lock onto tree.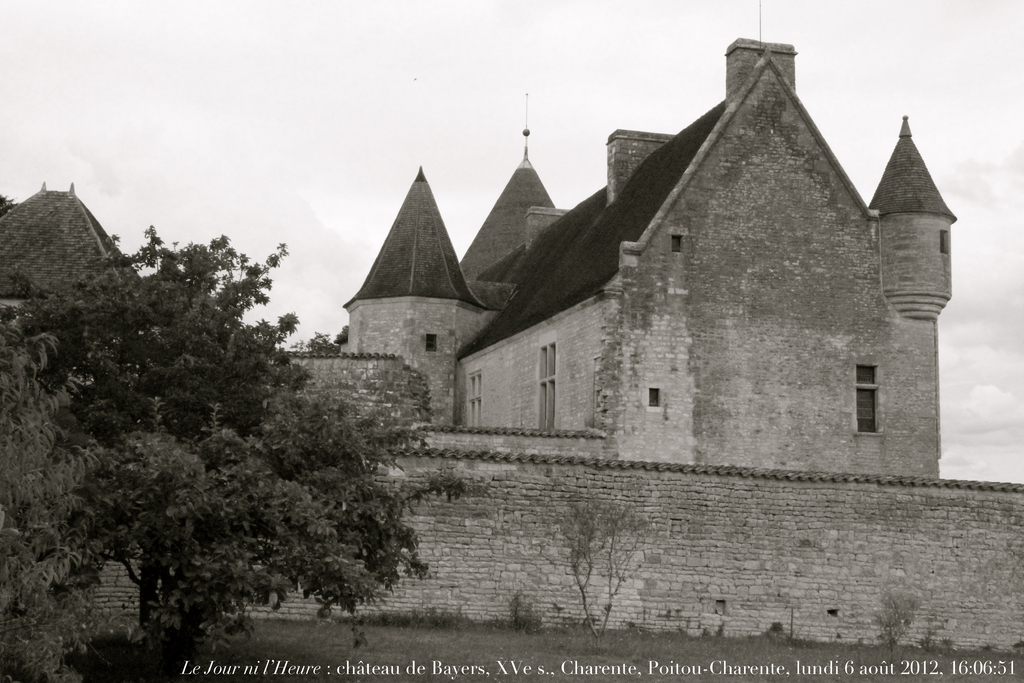
Locked: (541,481,664,627).
